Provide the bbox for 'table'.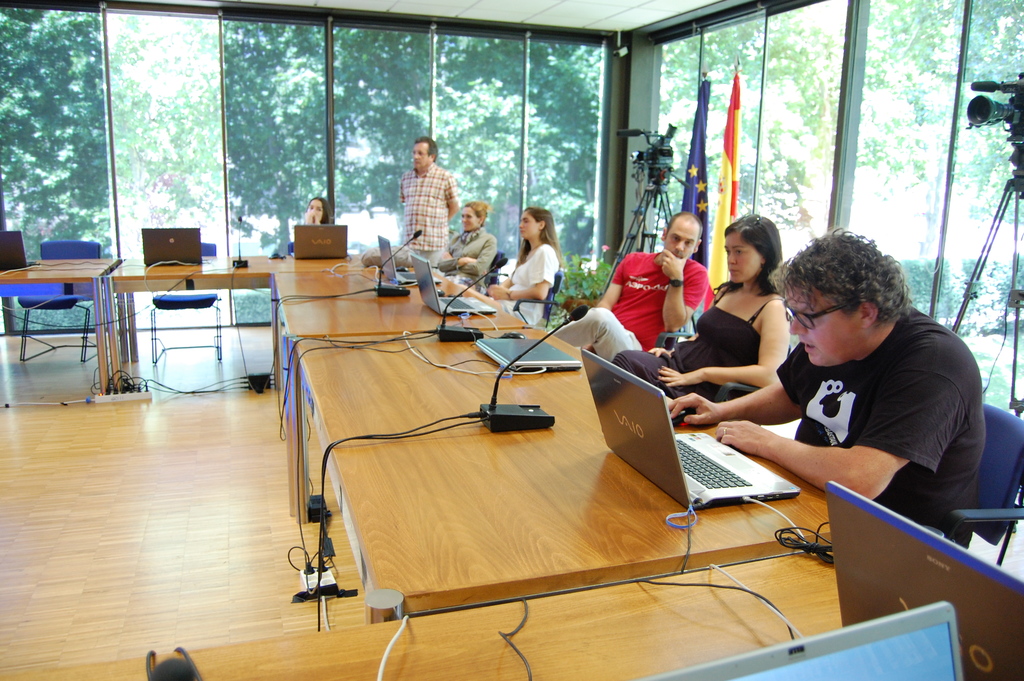
[x1=0, y1=548, x2=852, y2=680].
